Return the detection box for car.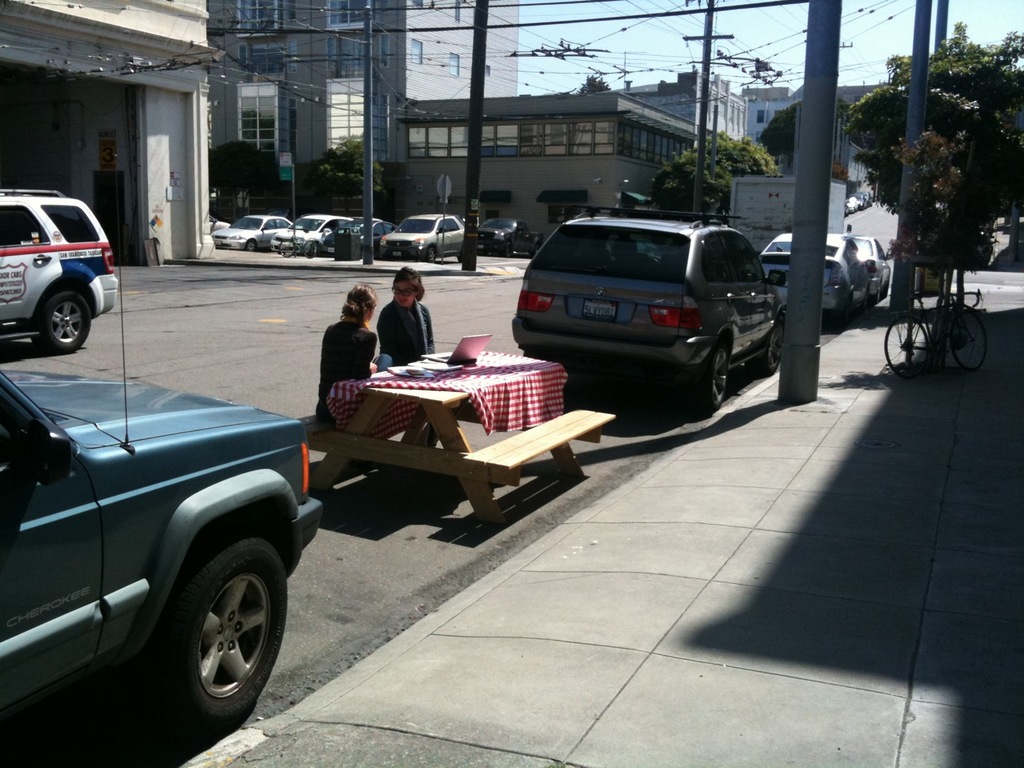
(left=846, top=234, right=898, bottom=293).
